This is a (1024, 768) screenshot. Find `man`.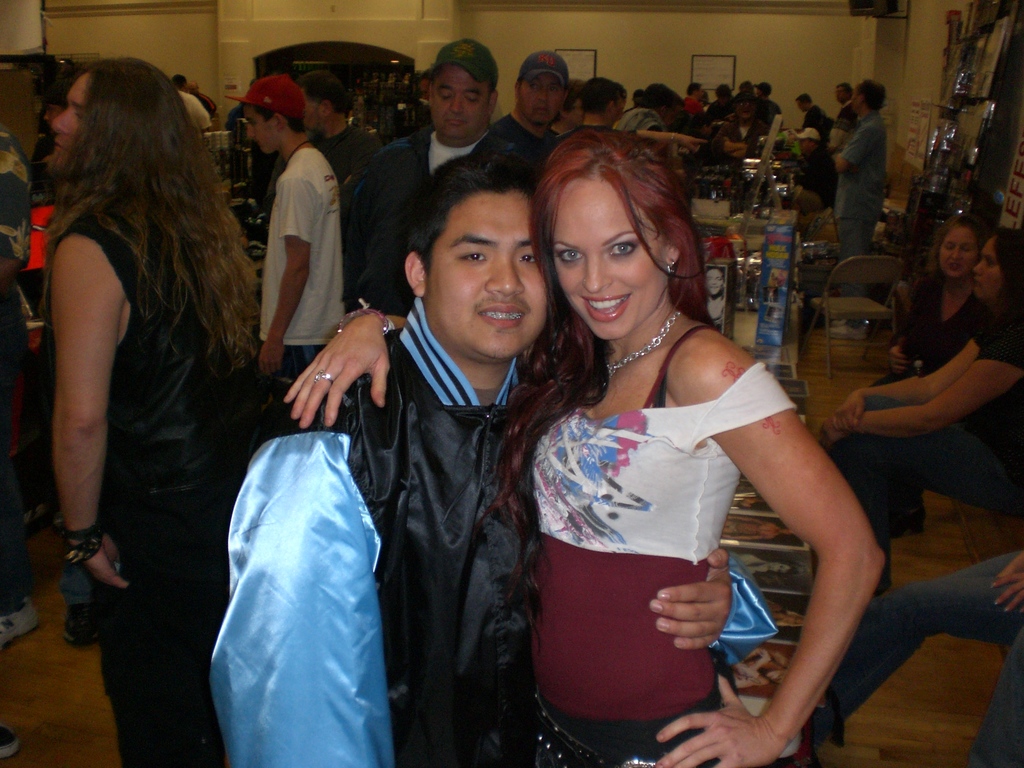
Bounding box: bbox(342, 38, 499, 316).
